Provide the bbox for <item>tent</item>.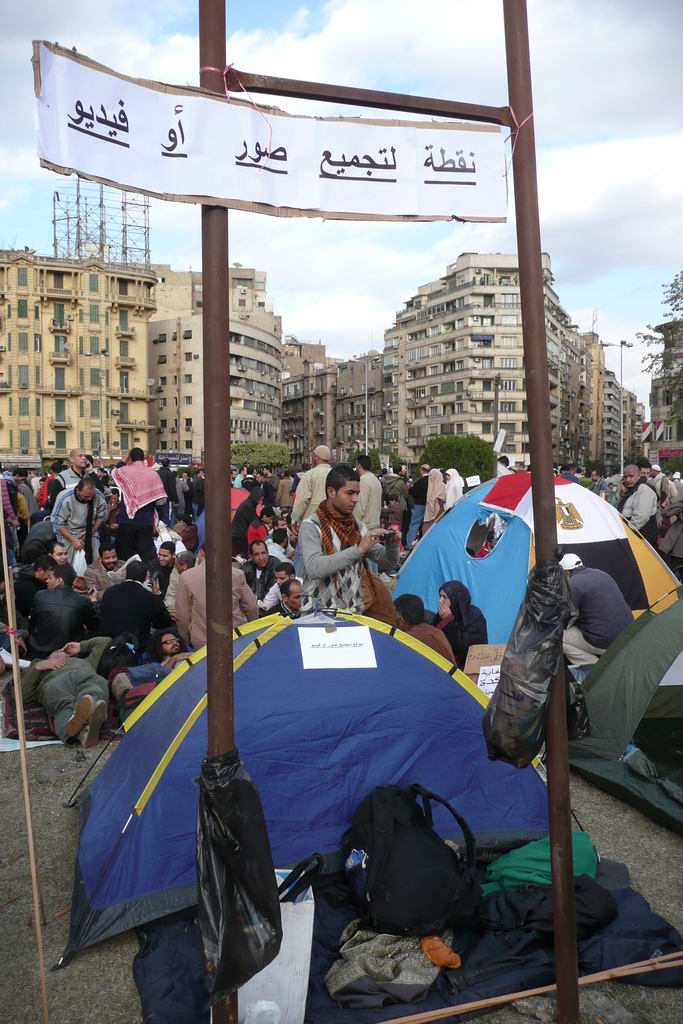
crop(375, 460, 657, 657).
